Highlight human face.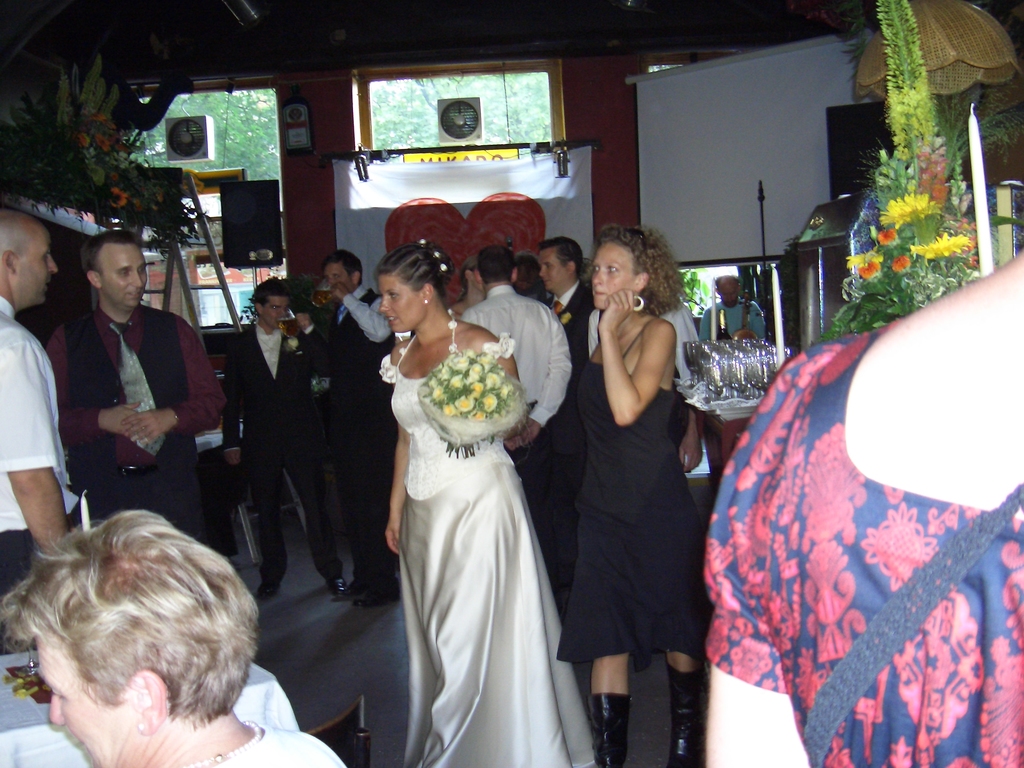
Highlighted region: locate(595, 243, 636, 309).
